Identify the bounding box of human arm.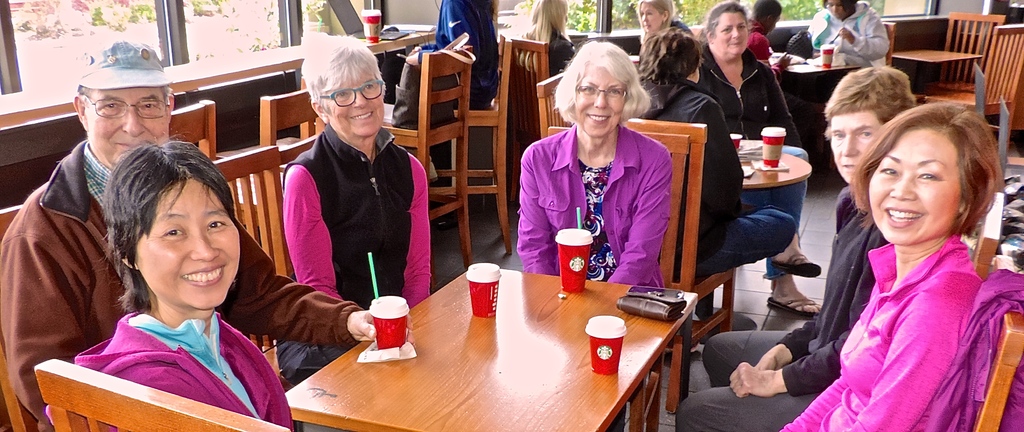
detection(753, 29, 794, 74).
